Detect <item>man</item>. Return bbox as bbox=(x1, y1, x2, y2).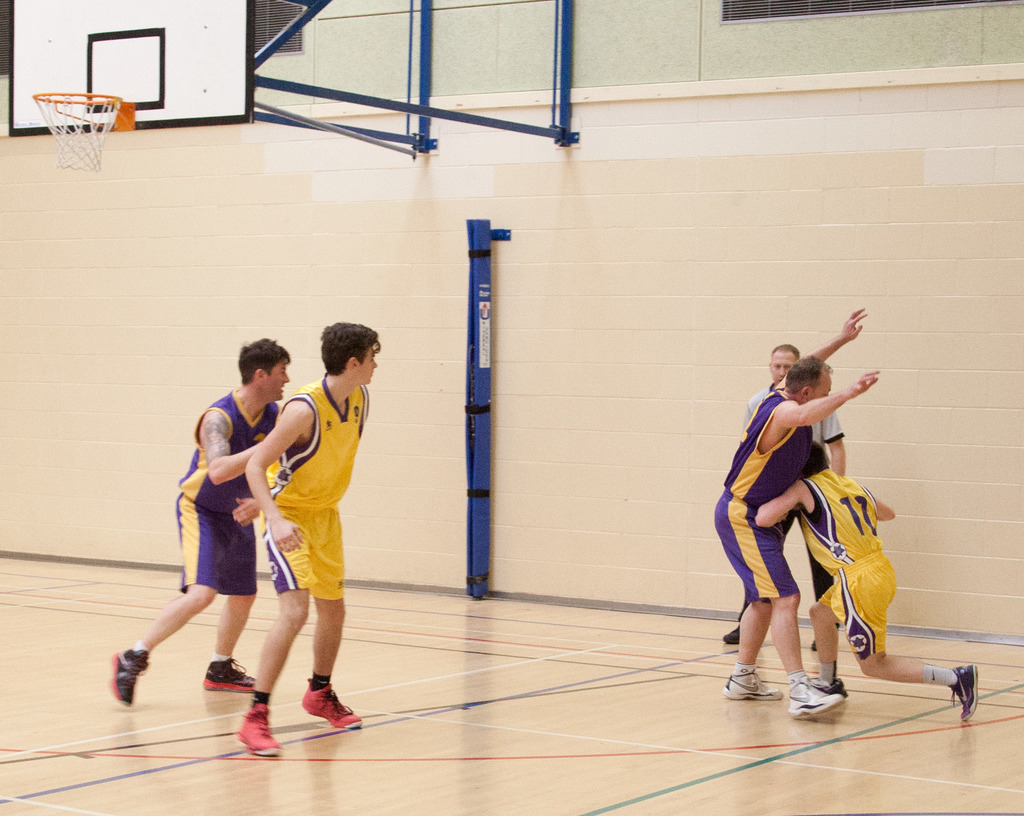
bbox=(757, 438, 981, 723).
